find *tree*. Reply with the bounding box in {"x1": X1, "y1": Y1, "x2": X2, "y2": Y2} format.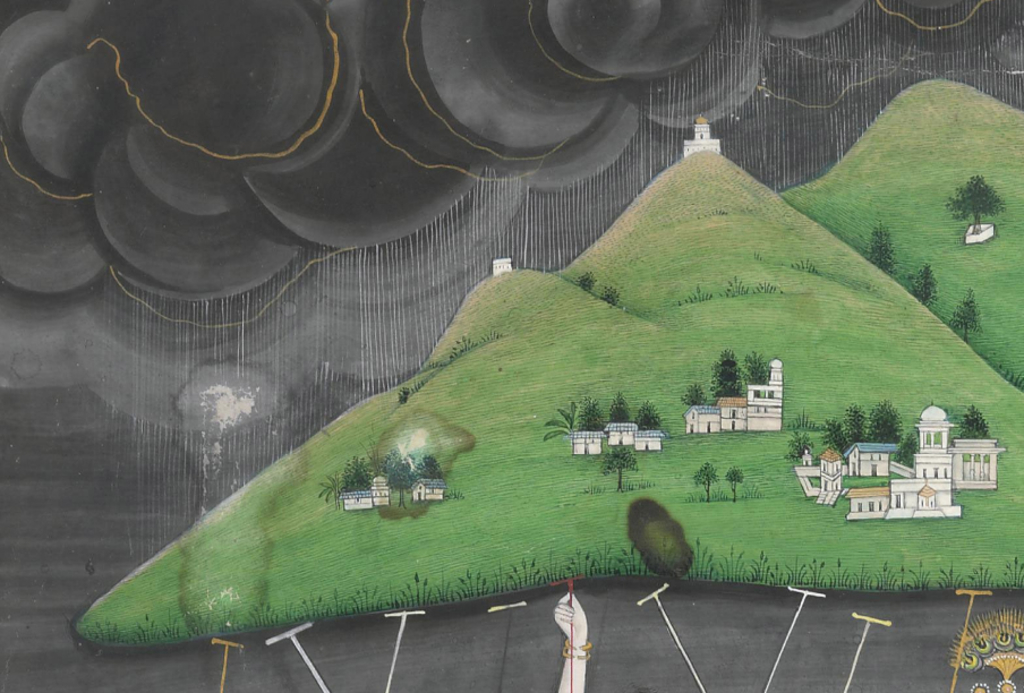
{"x1": 580, "y1": 401, "x2": 607, "y2": 429}.
